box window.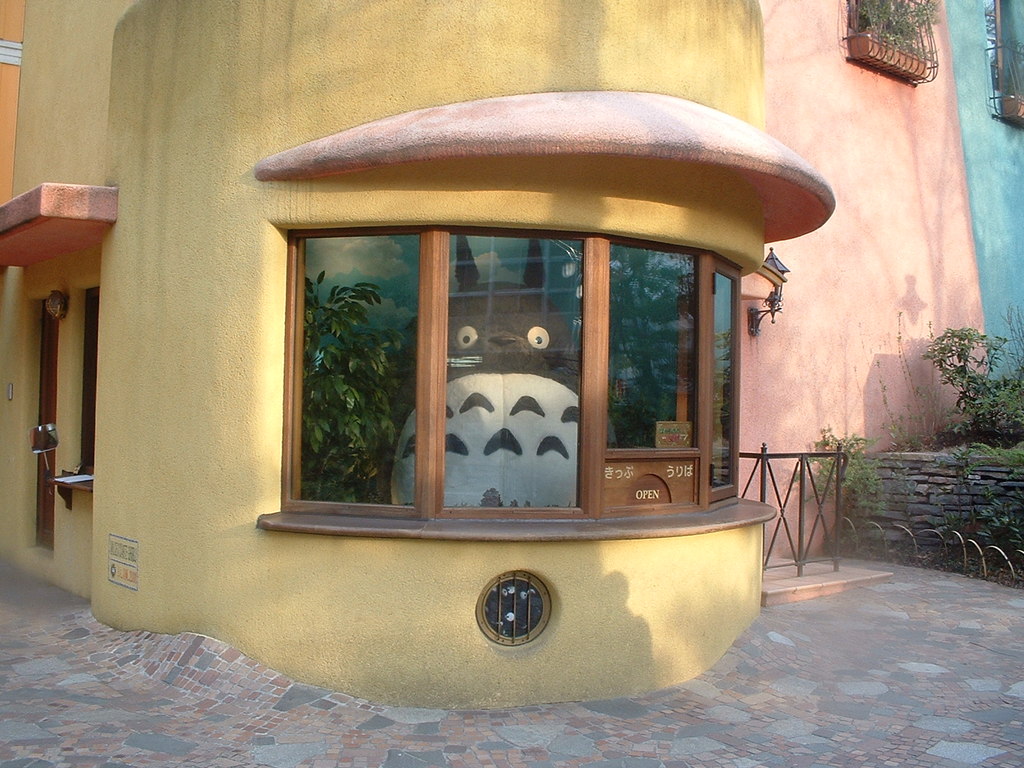
[47, 289, 106, 497].
